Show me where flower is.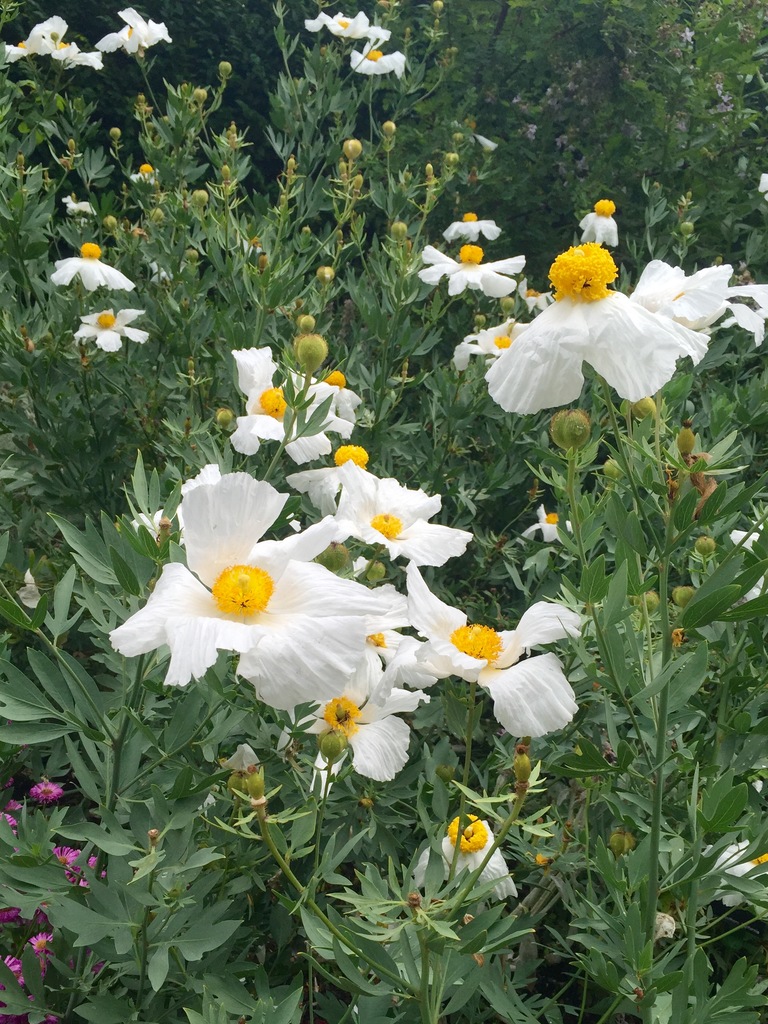
flower is at (x1=415, y1=245, x2=525, y2=303).
